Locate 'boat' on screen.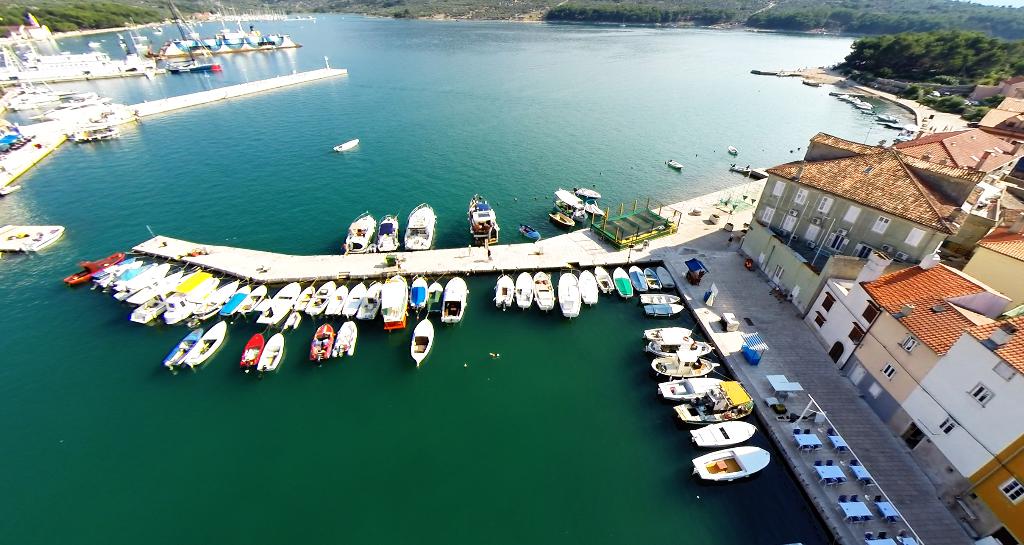
On screen at select_region(426, 278, 444, 312).
